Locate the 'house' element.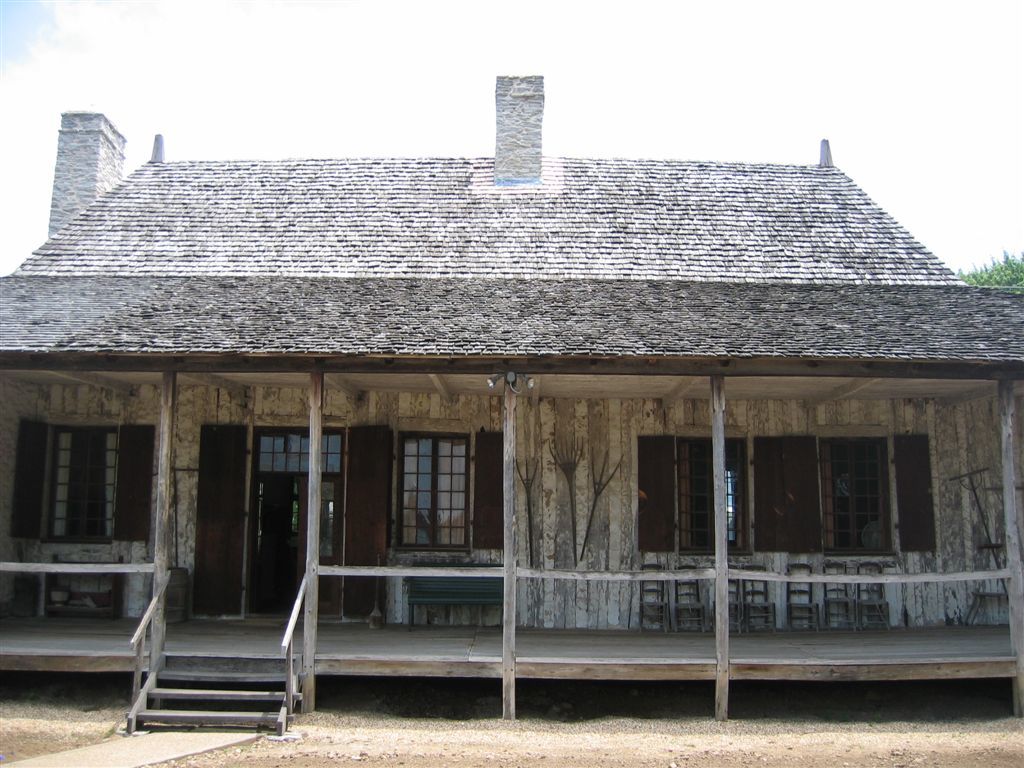
Element bbox: <box>0,75,1023,730</box>.
